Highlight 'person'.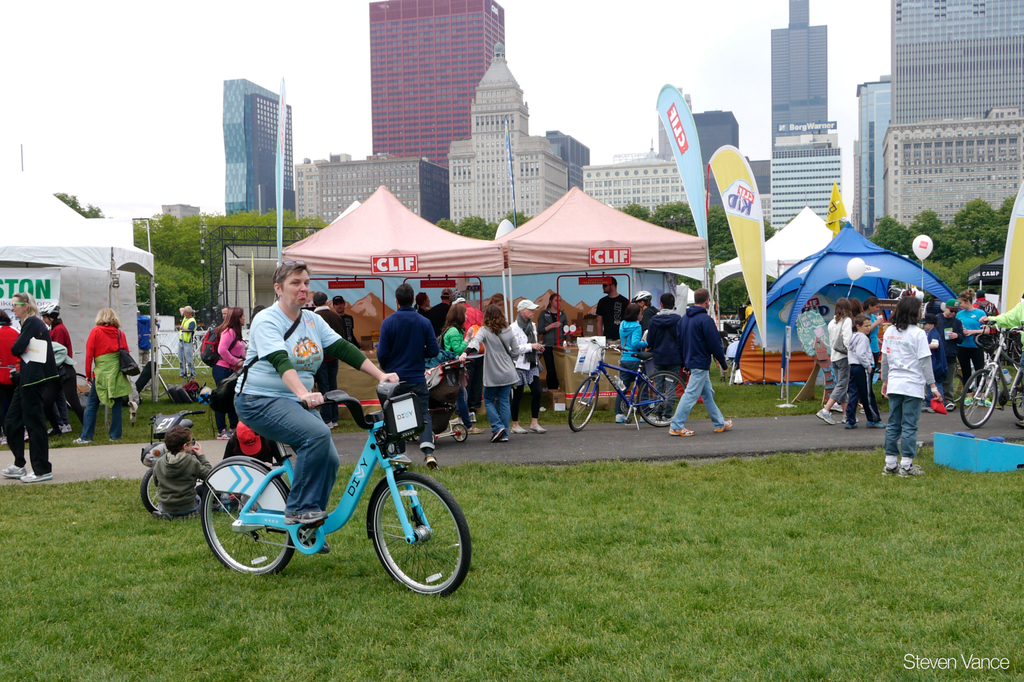
Highlighted region: bbox=[648, 289, 689, 416].
